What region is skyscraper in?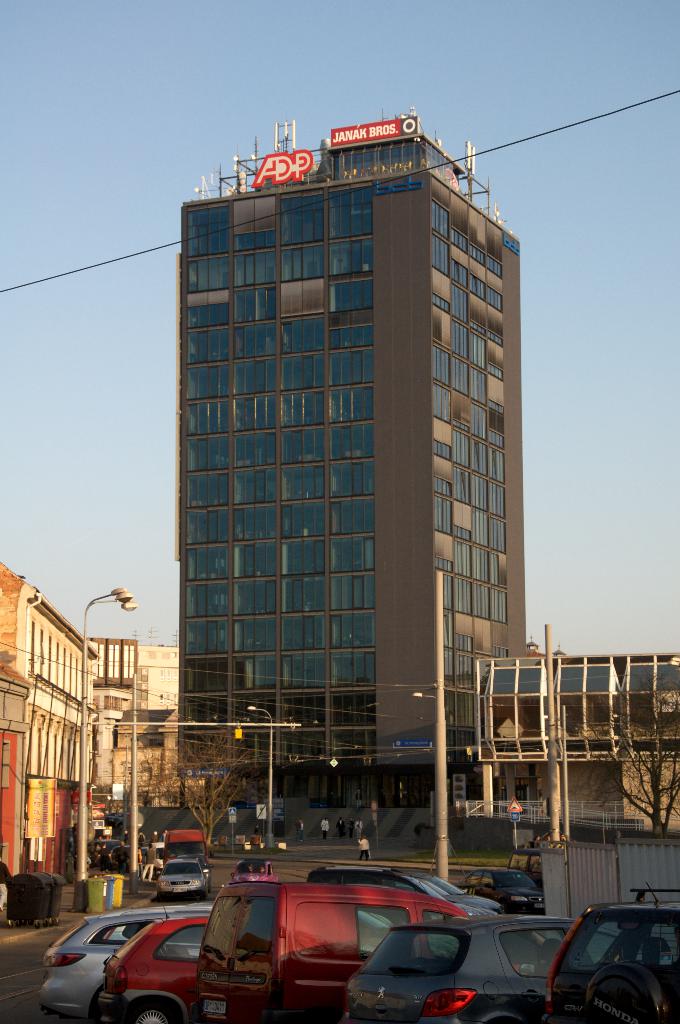
Rect(171, 108, 531, 844).
